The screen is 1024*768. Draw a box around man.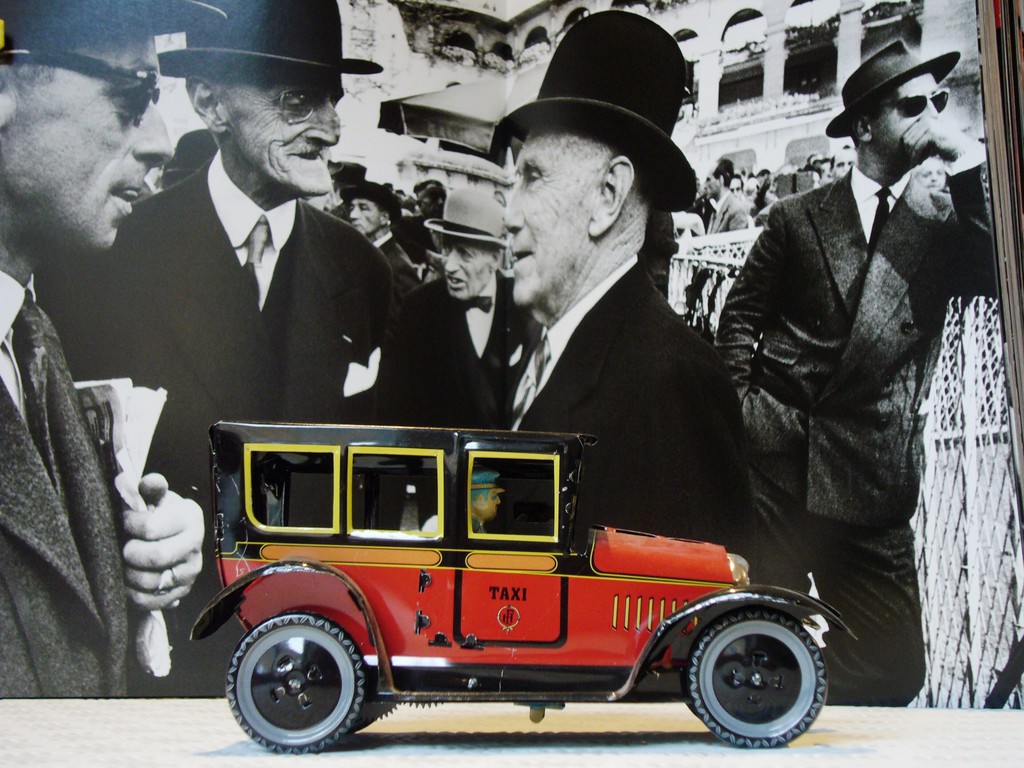
region(104, 32, 422, 414).
